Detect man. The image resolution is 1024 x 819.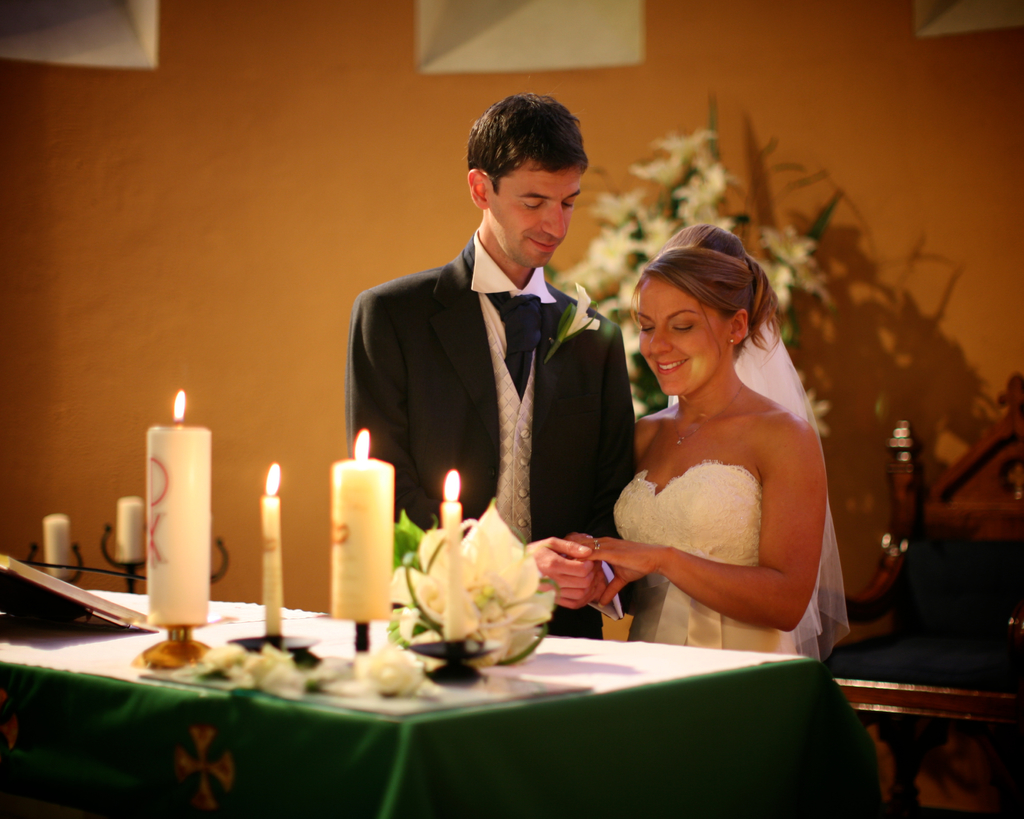
select_region(337, 80, 640, 642).
